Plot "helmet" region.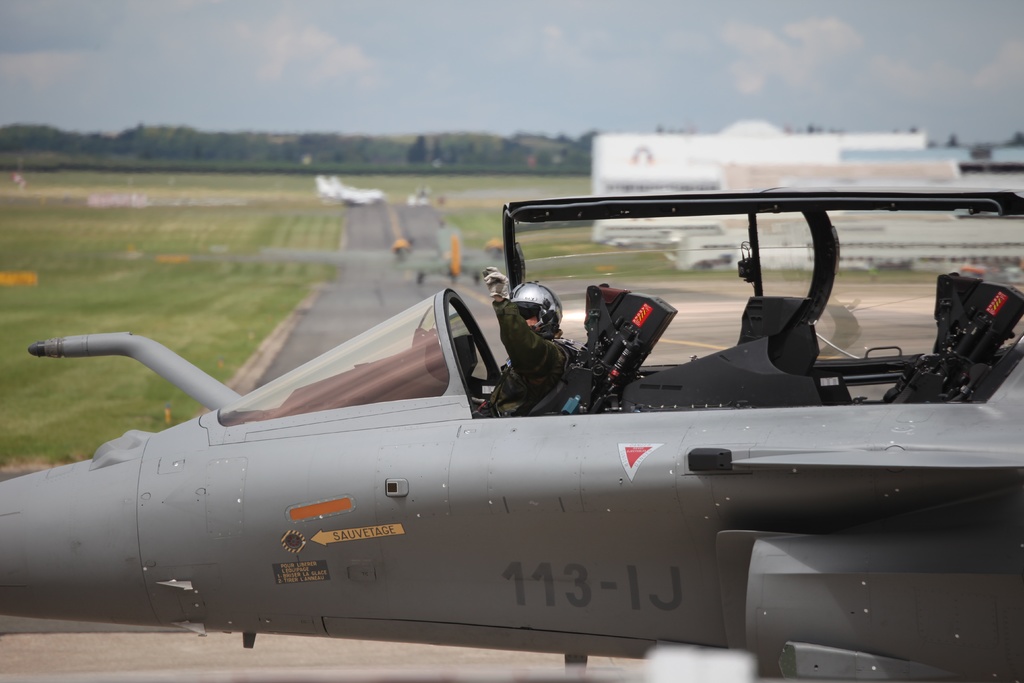
Plotted at locate(512, 284, 563, 340).
